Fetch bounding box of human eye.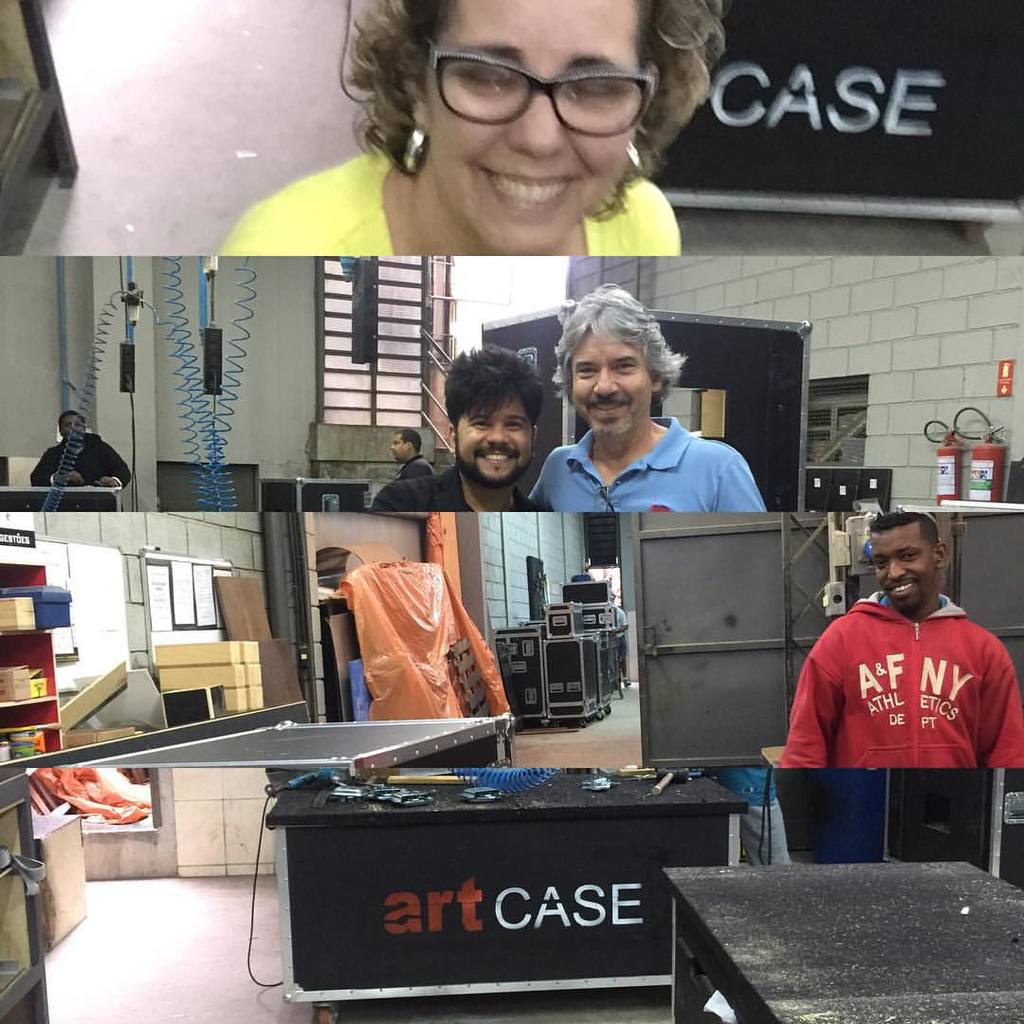
Bbox: detection(613, 355, 640, 372).
